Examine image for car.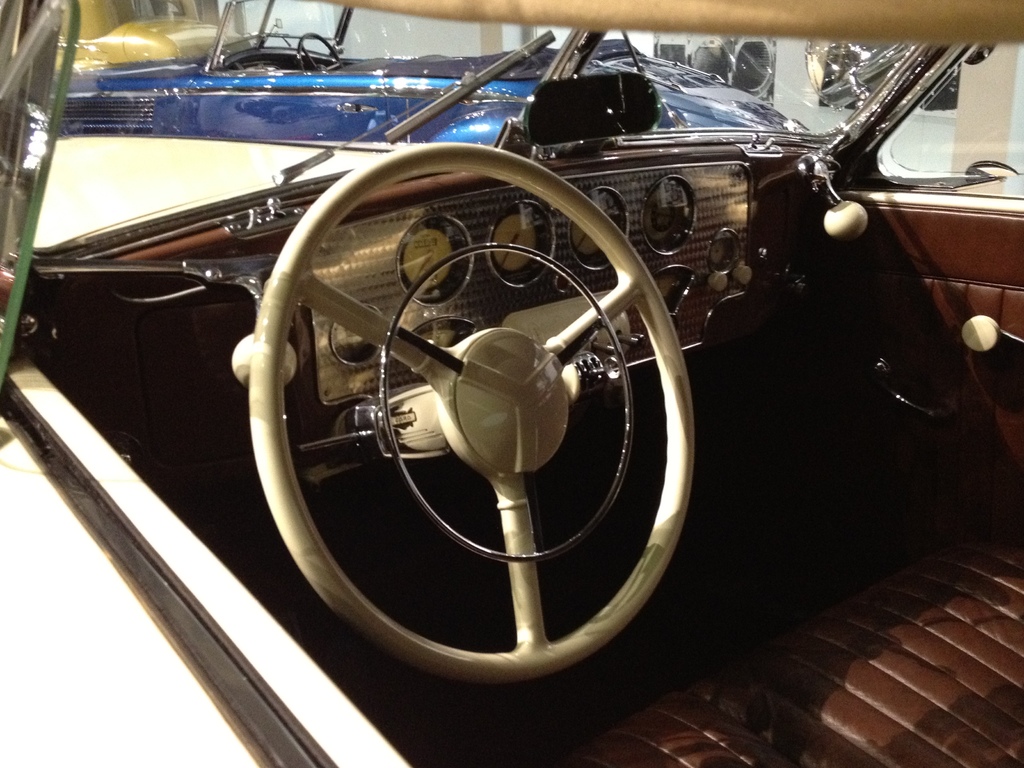
Examination result: box(0, 0, 1023, 767).
